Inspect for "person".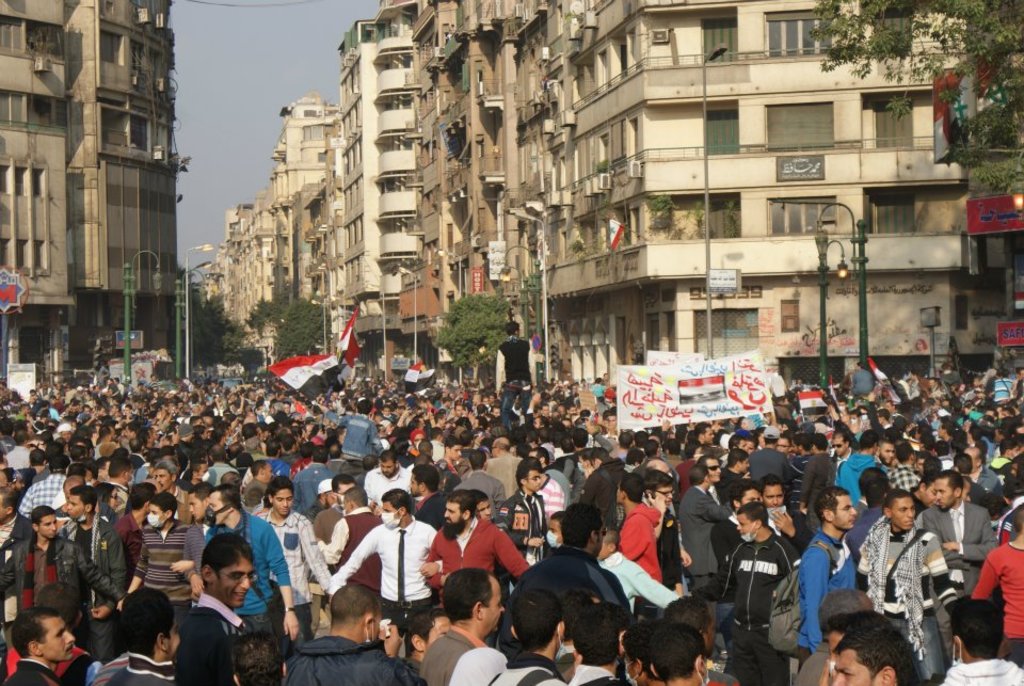
Inspection: box(809, 493, 867, 666).
